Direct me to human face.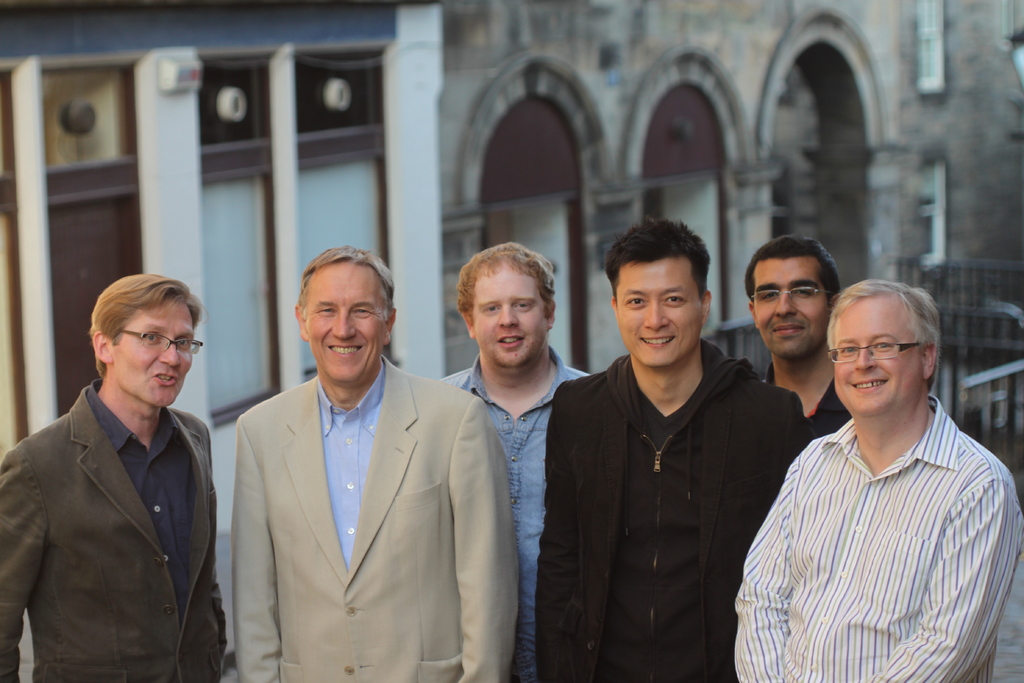
Direction: select_region(114, 298, 194, 406).
